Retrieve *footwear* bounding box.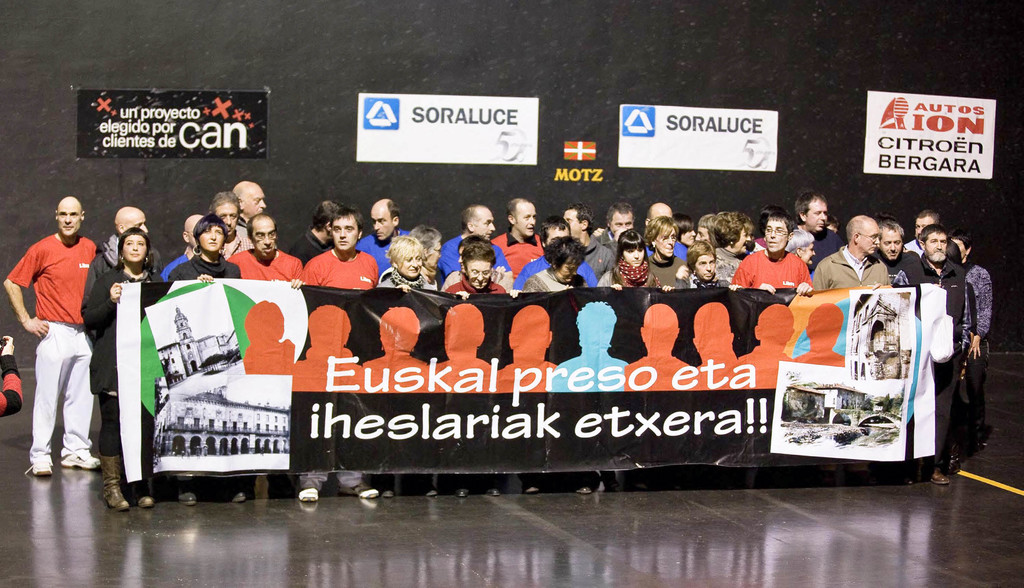
Bounding box: {"left": 179, "top": 488, "right": 196, "bottom": 504}.
